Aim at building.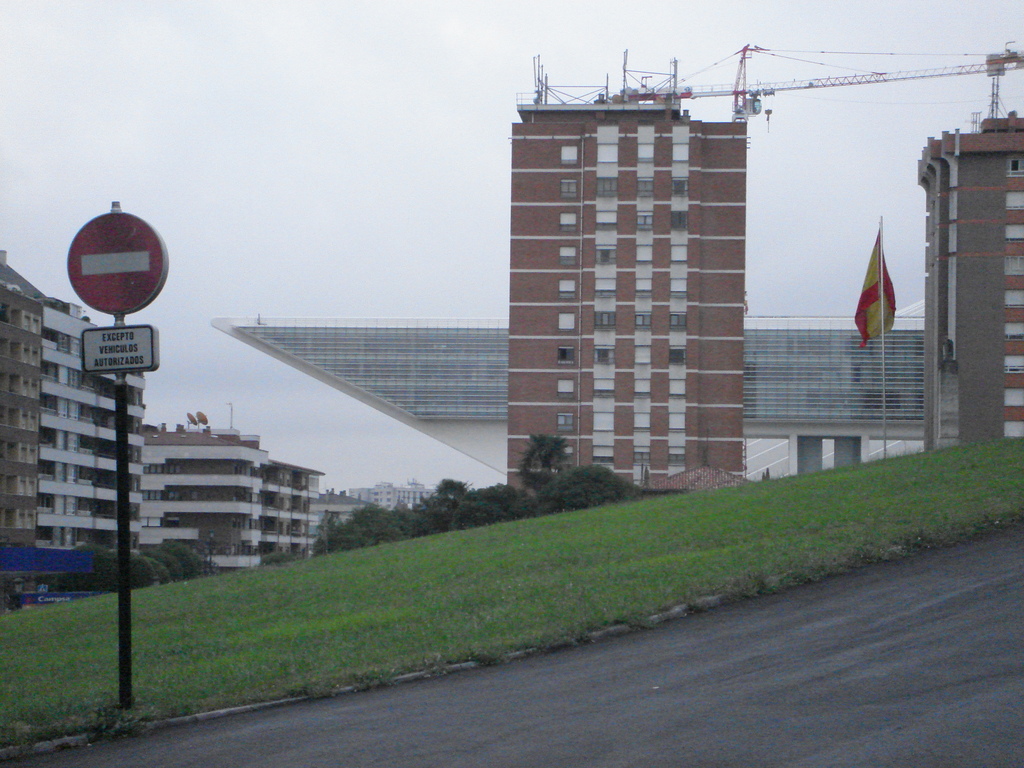
Aimed at <box>916,114,1023,454</box>.
